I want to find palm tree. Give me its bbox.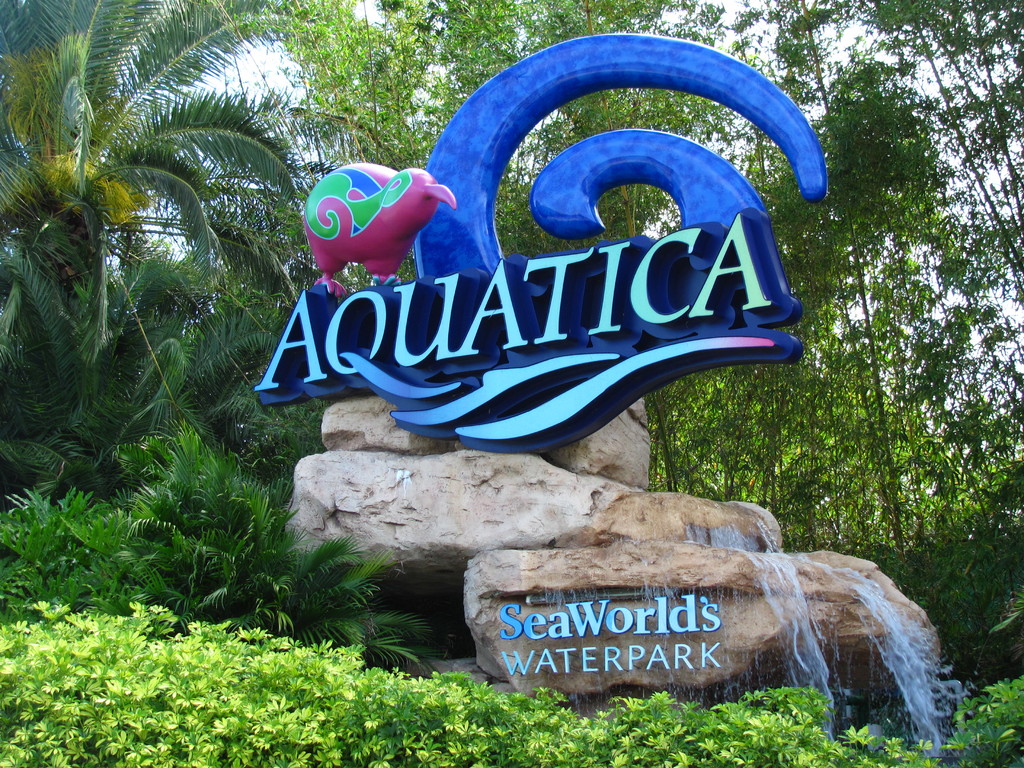
{"left": 0, "top": 0, "right": 327, "bottom": 488}.
